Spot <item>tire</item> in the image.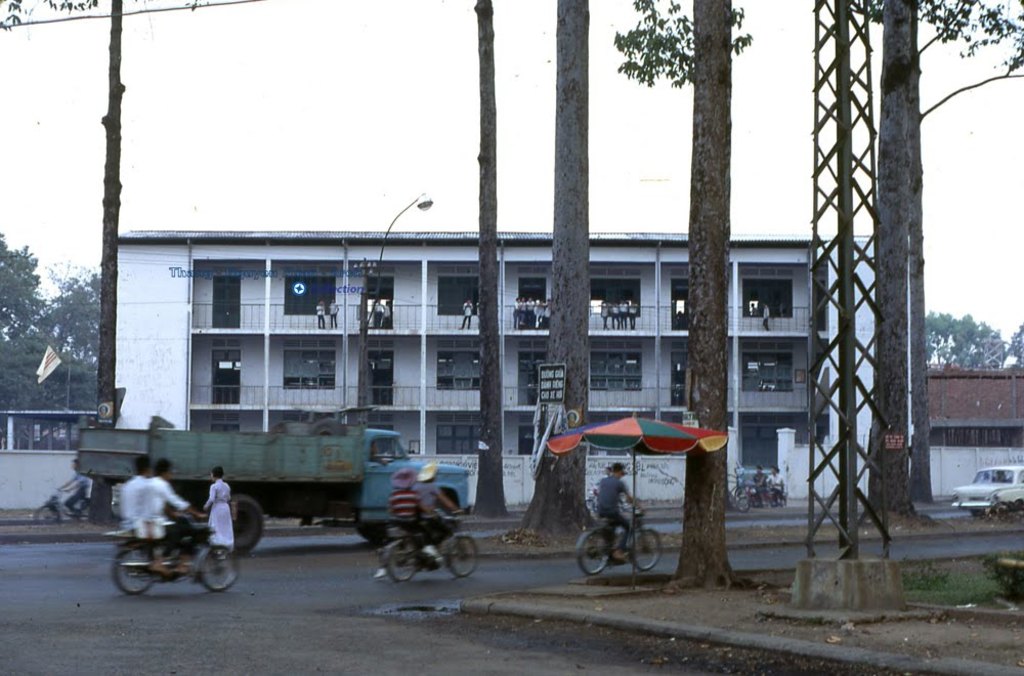
<item>tire</item> found at <region>387, 543, 416, 582</region>.
